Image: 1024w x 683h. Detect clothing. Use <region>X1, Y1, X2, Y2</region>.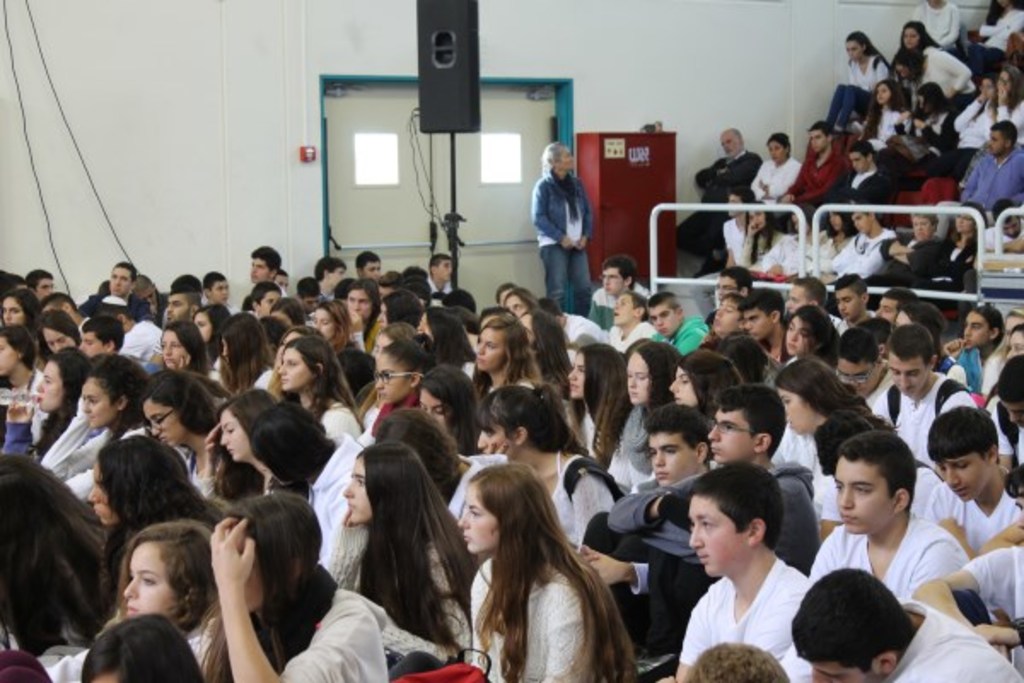
<region>541, 456, 613, 540</region>.
